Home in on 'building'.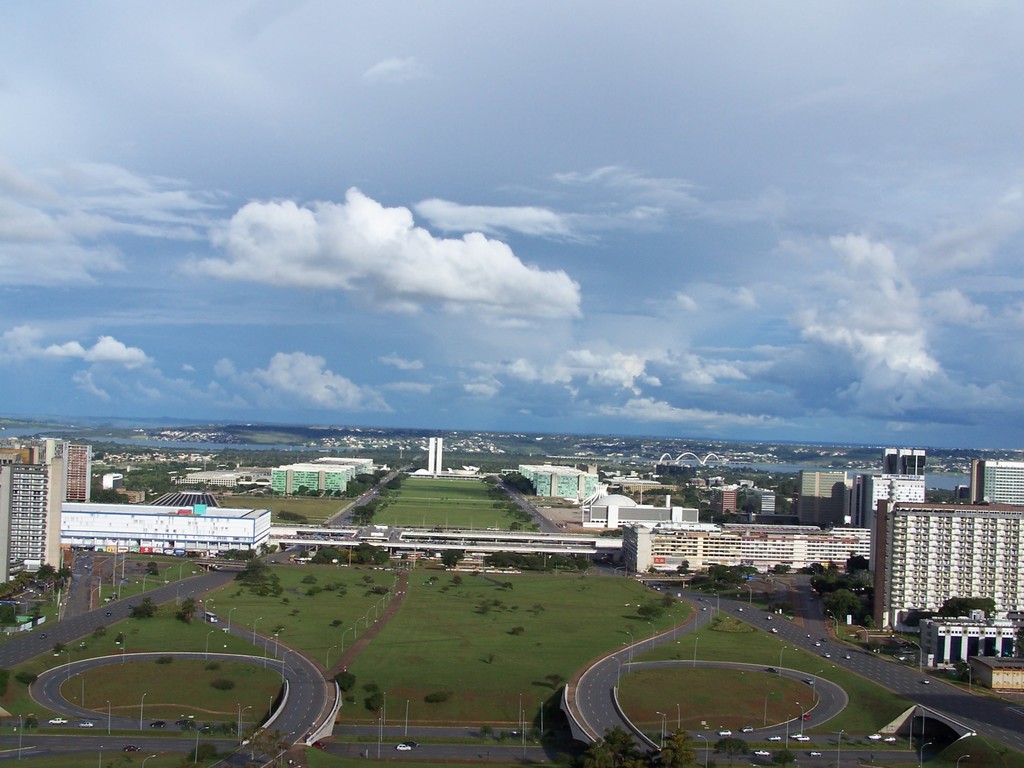
Homed in at <bbox>0, 453, 62, 581</bbox>.
